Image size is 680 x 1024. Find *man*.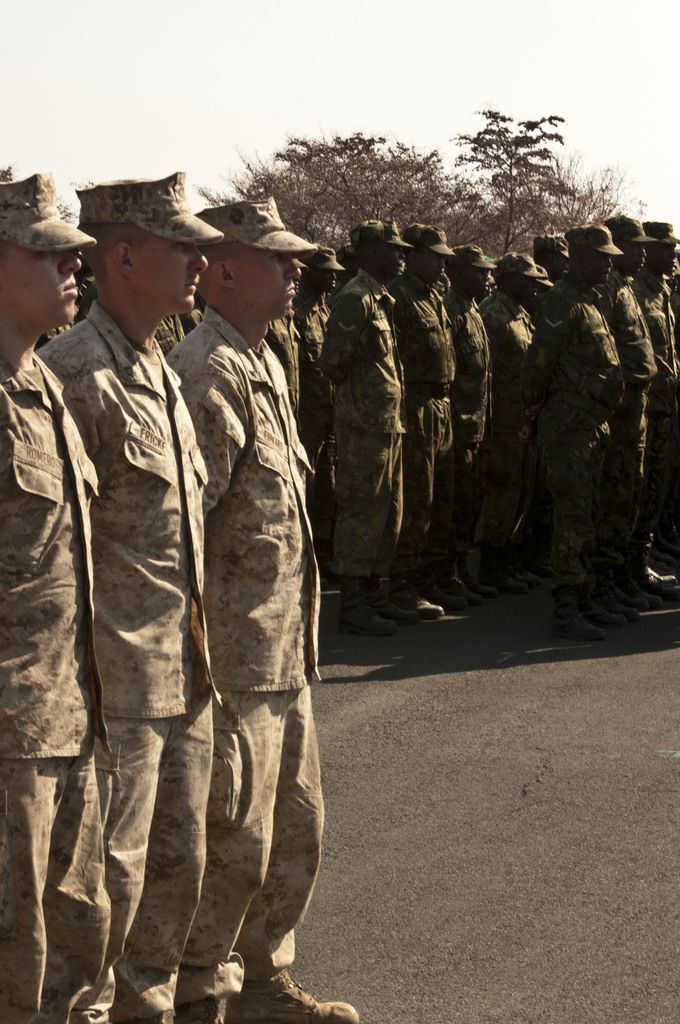
(168,185,323,1023).
